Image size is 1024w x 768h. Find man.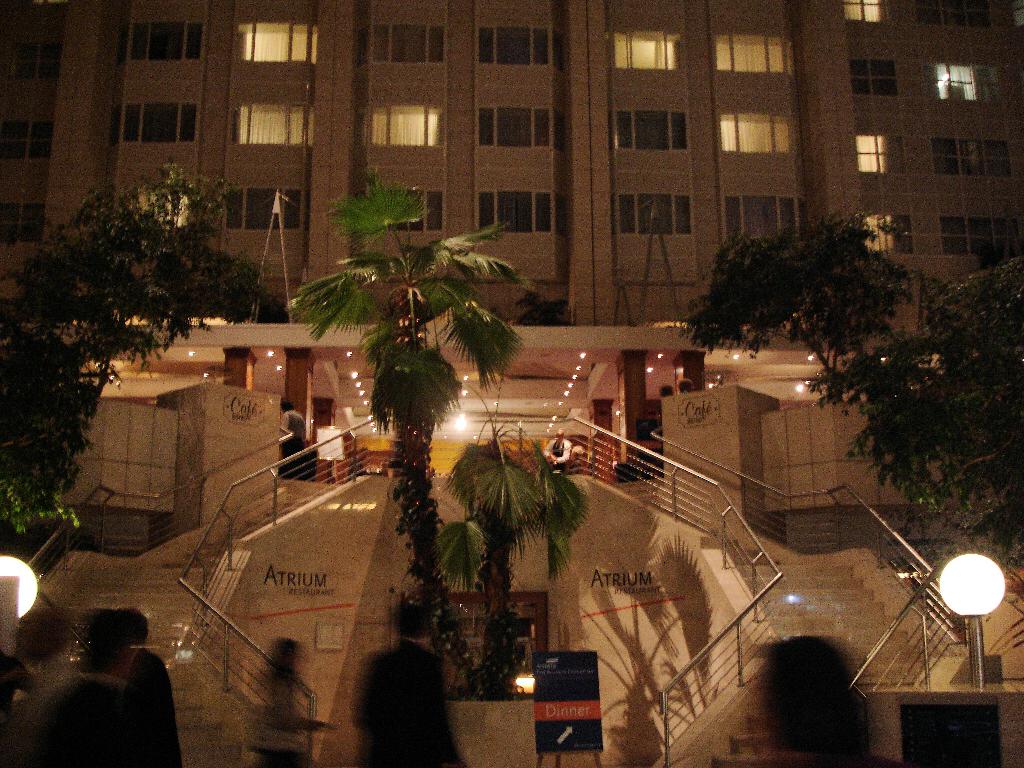
left=353, top=597, right=467, bottom=767.
